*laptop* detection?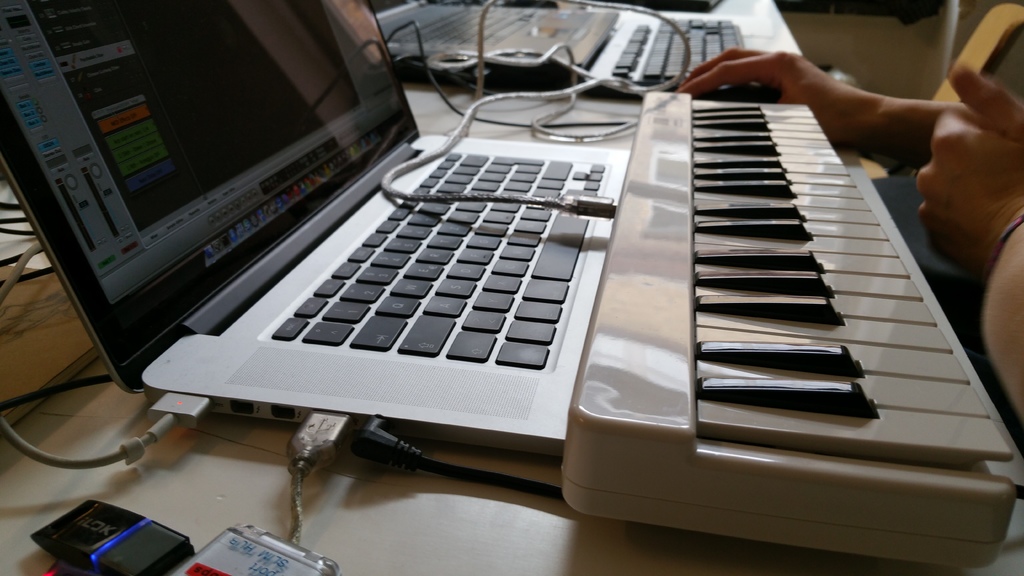
pyautogui.locateOnScreen(368, 0, 622, 86)
